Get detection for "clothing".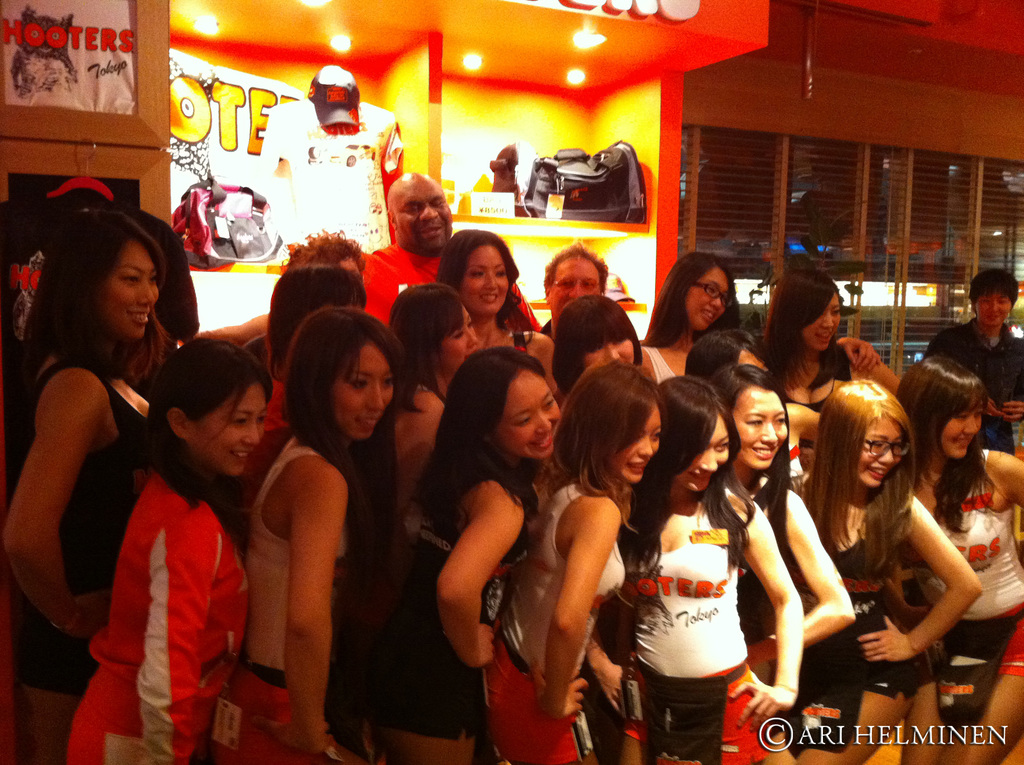
Detection: detection(355, 245, 537, 334).
